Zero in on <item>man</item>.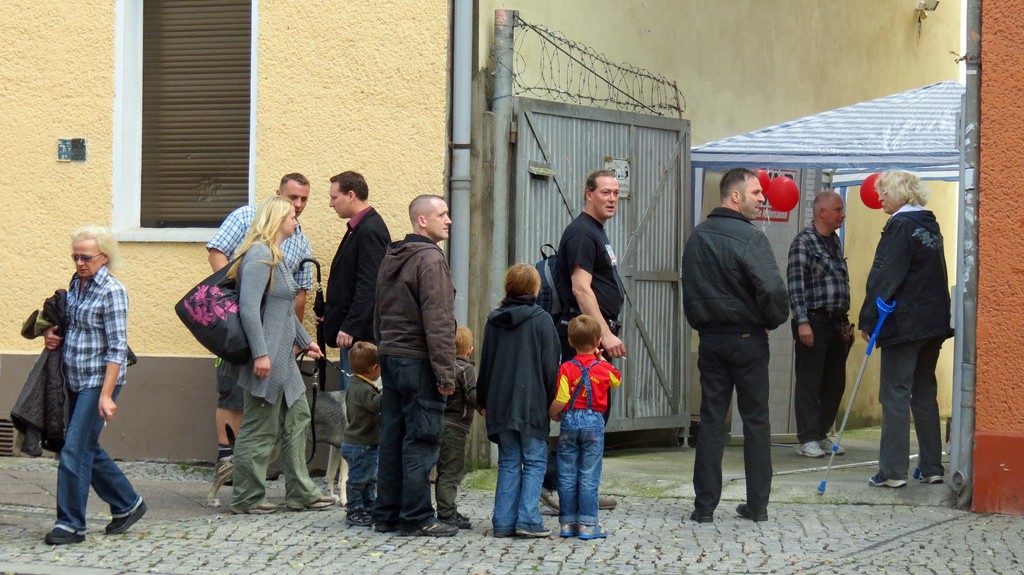
Zeroed in: x1=778 y1=191 x2=852 y2=458.
